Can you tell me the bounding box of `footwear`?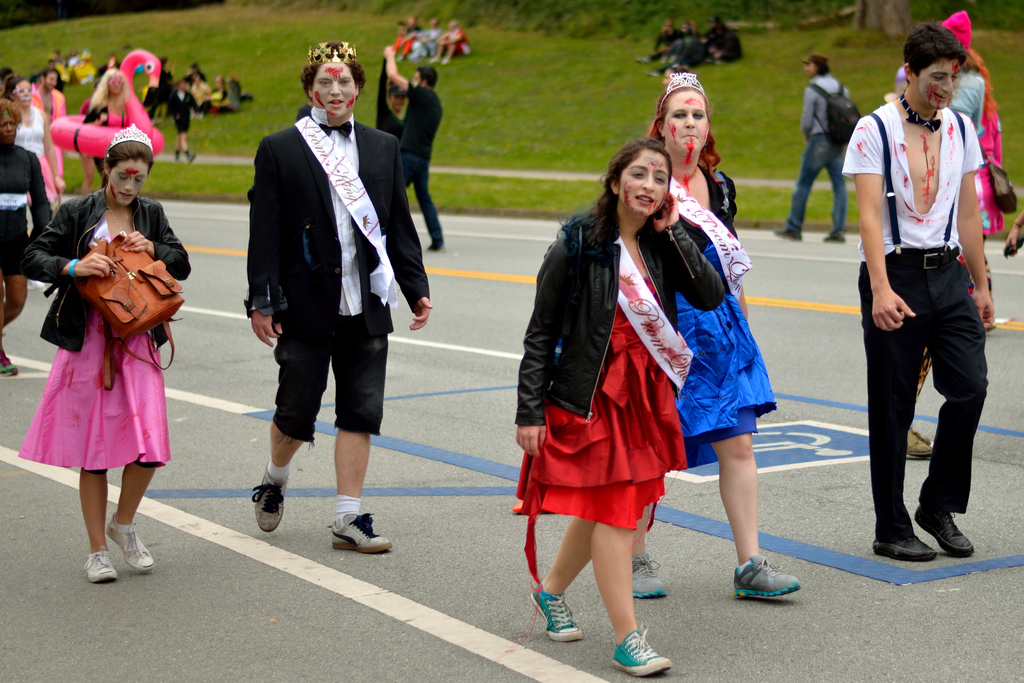
872, 531, 938, 562.
